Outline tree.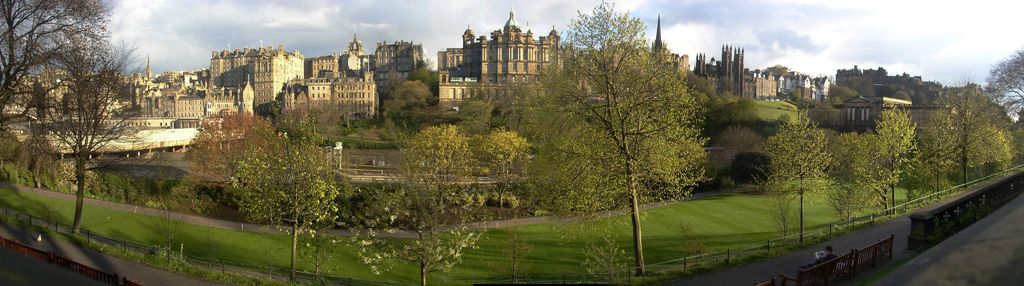
Outline: (235,126,340,269).
